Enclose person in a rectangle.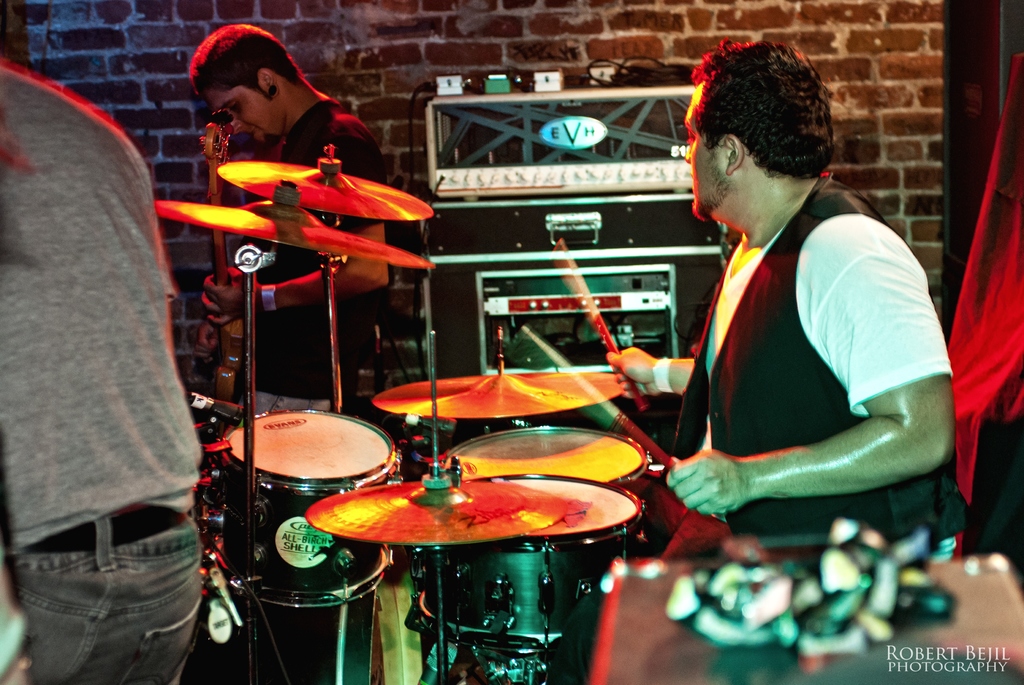
pyautogui.locateOnScreen(0, 53, 201, 684).
